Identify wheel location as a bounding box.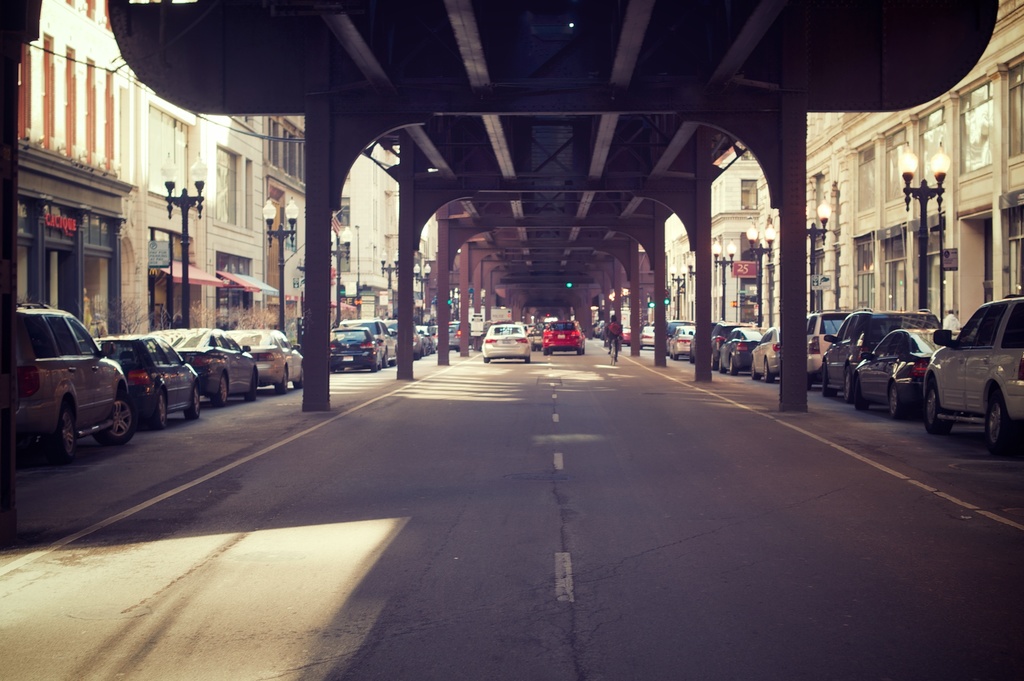
(852, 380, 865, 413).
